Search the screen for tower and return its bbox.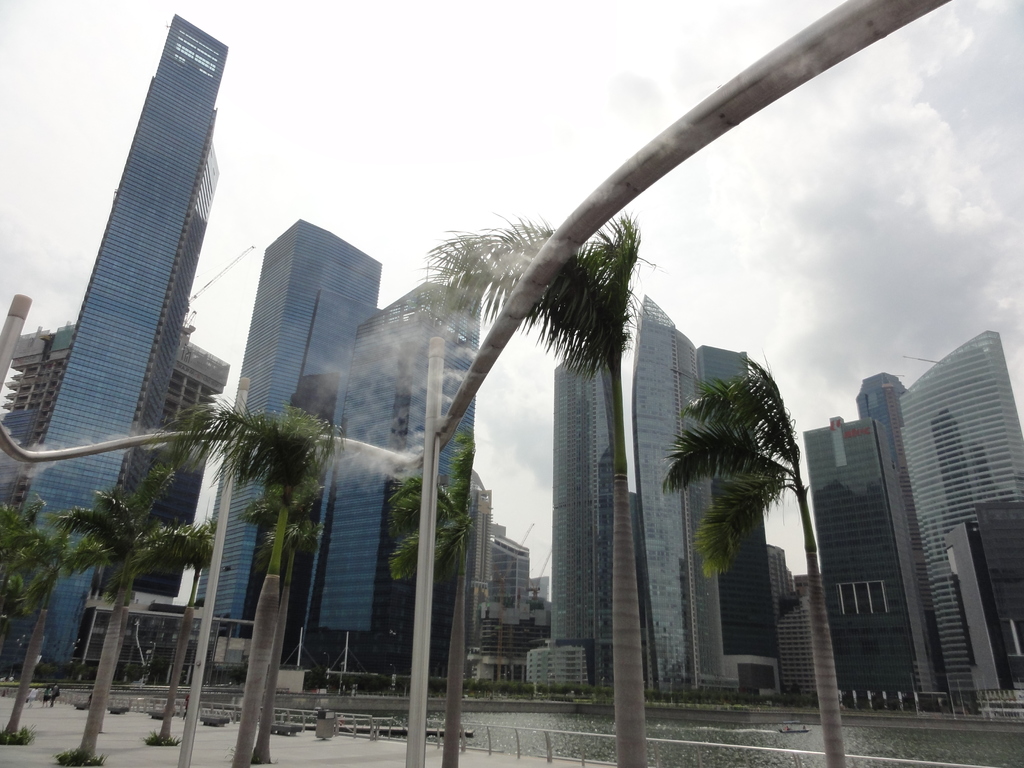
Found: <region>547, 344, 620, 668</region>.
